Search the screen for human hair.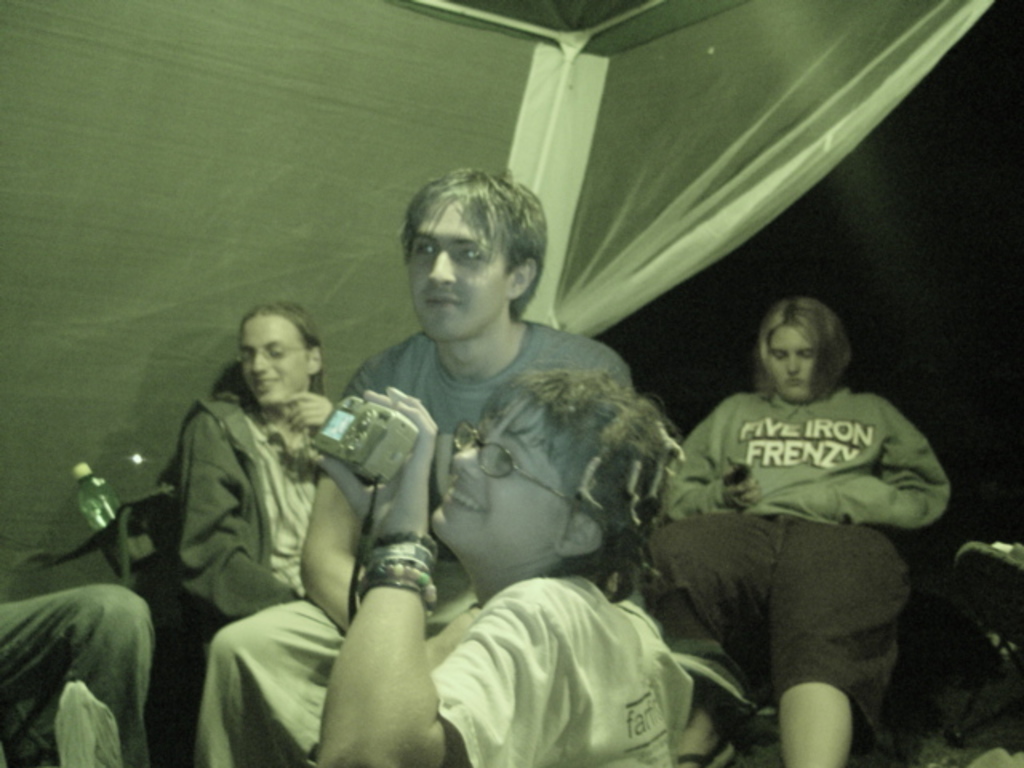
Found at bbox(477, 363, 685, 605).
